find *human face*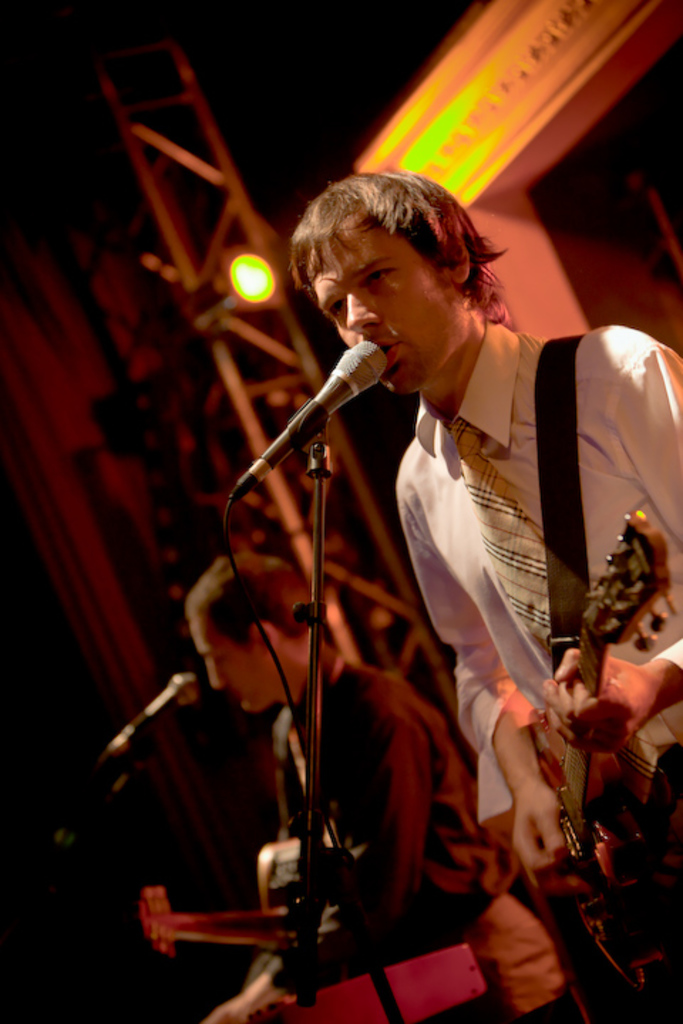
{"x1": 192, "y1": 620, "x2": 253, "y2": 714}
